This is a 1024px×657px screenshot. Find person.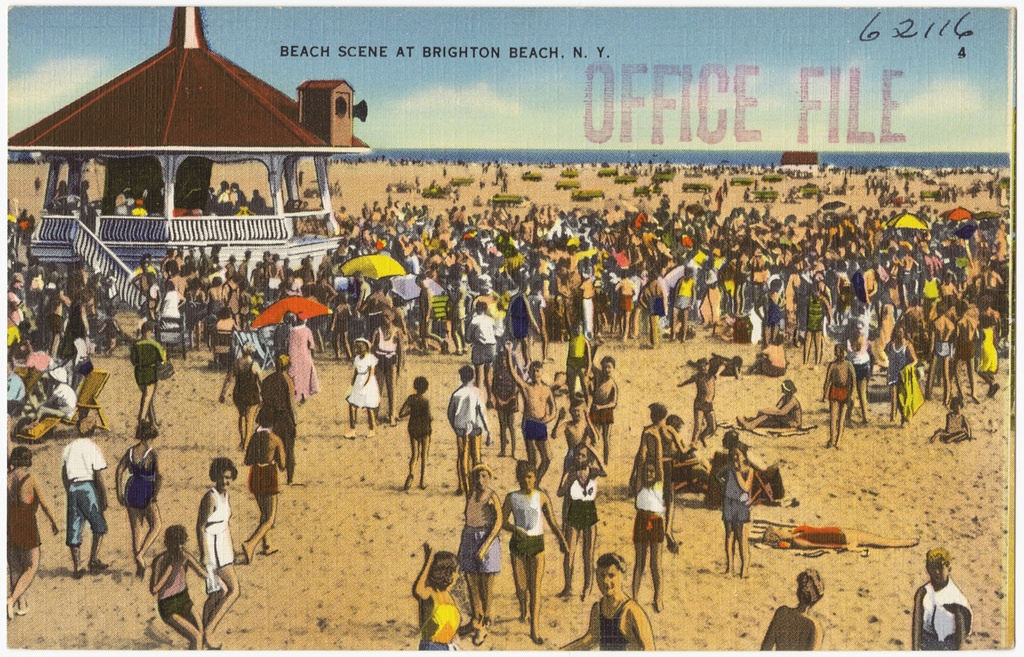
Bounding box: [461,297,500,405].
